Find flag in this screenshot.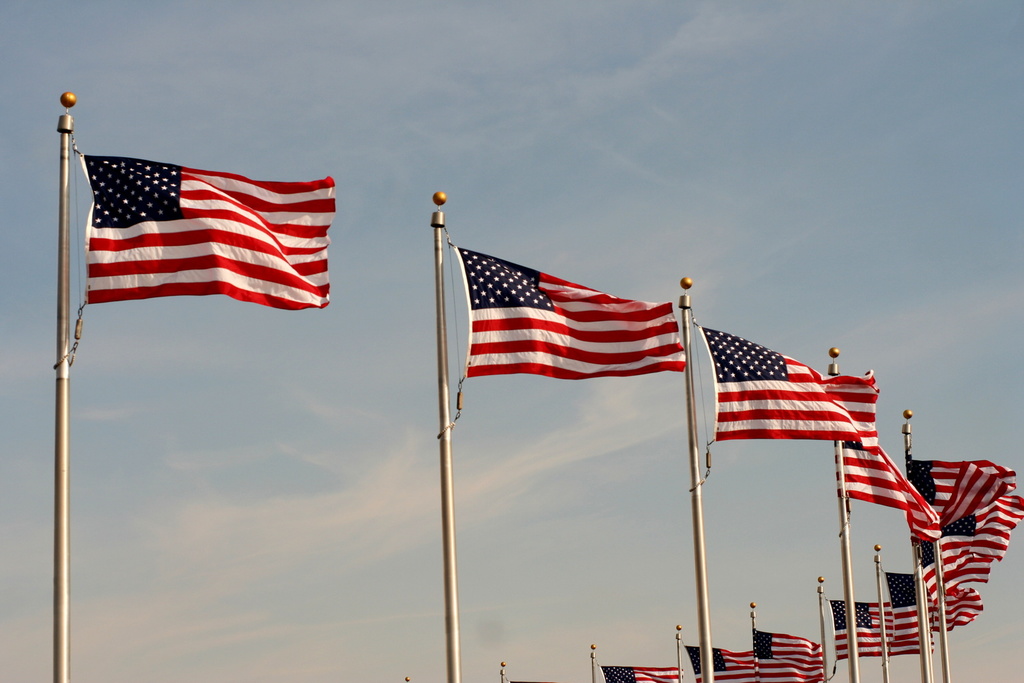
The bounding box for flag is pyautogui.locateOnScreen(748, 627, 829, 682).
